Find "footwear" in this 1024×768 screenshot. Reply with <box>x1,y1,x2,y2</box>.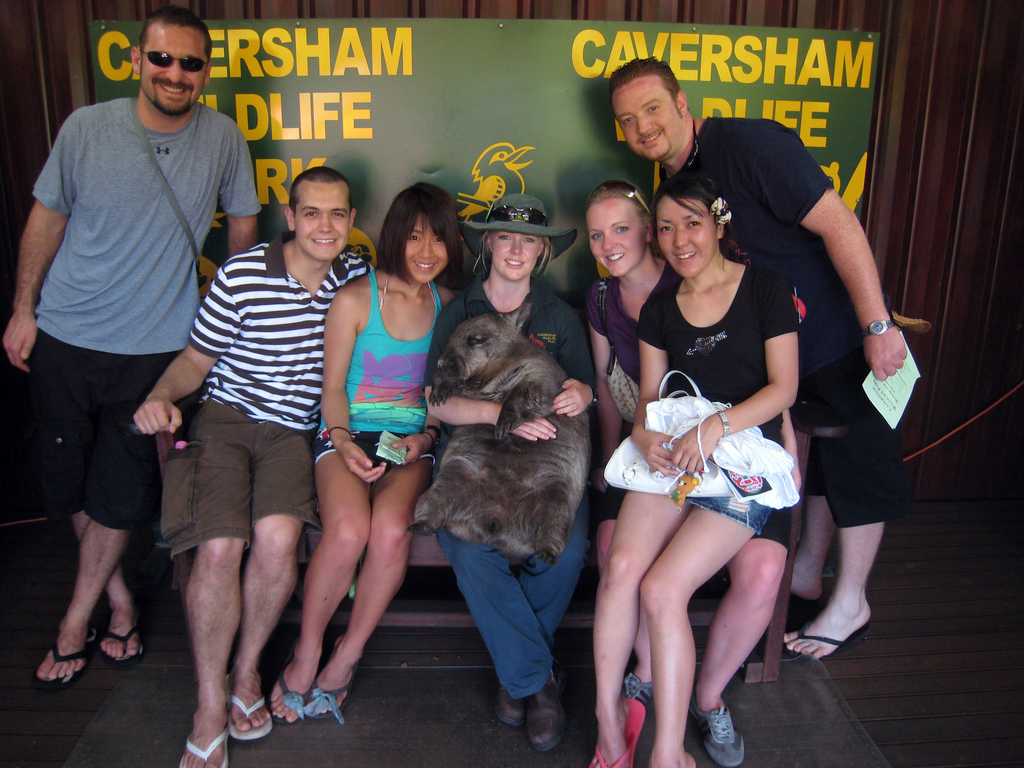
<box>611,678,660,737</box>.
